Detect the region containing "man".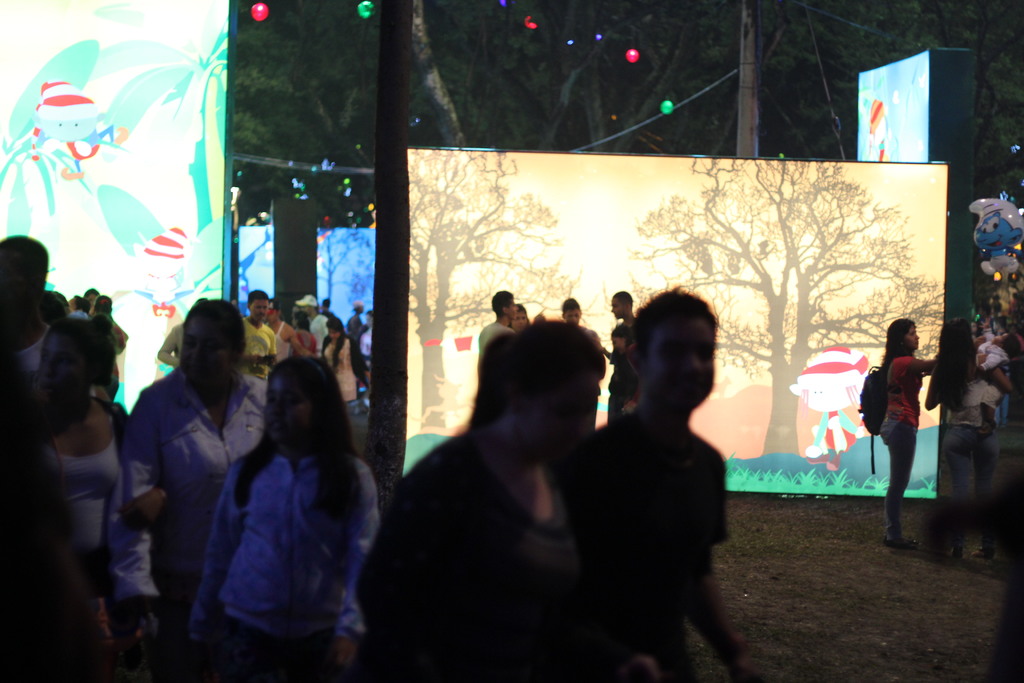
crop(600, 293, 639, 422).
